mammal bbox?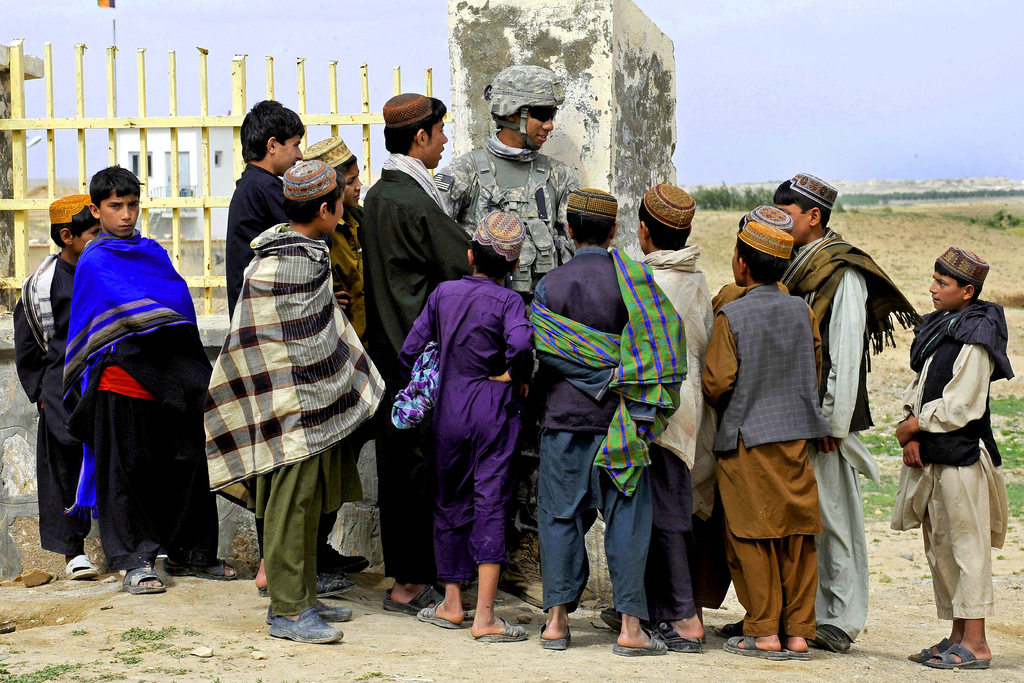
400,211,527,638
